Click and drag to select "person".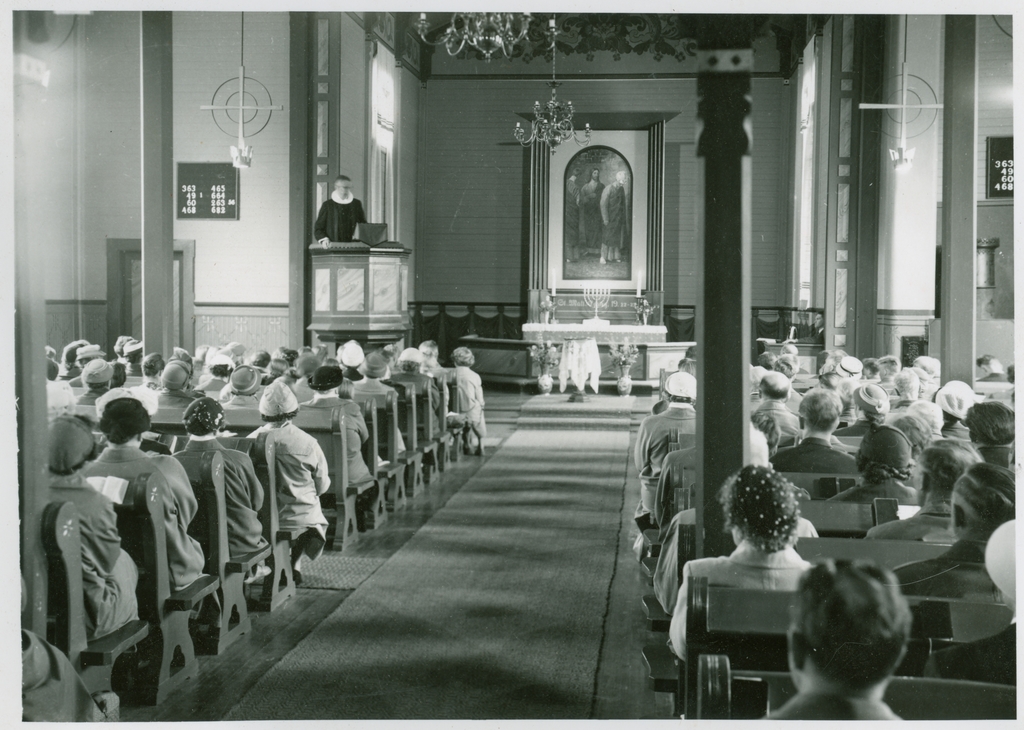
Selection: bbox=(419, 343, 447, 409).
